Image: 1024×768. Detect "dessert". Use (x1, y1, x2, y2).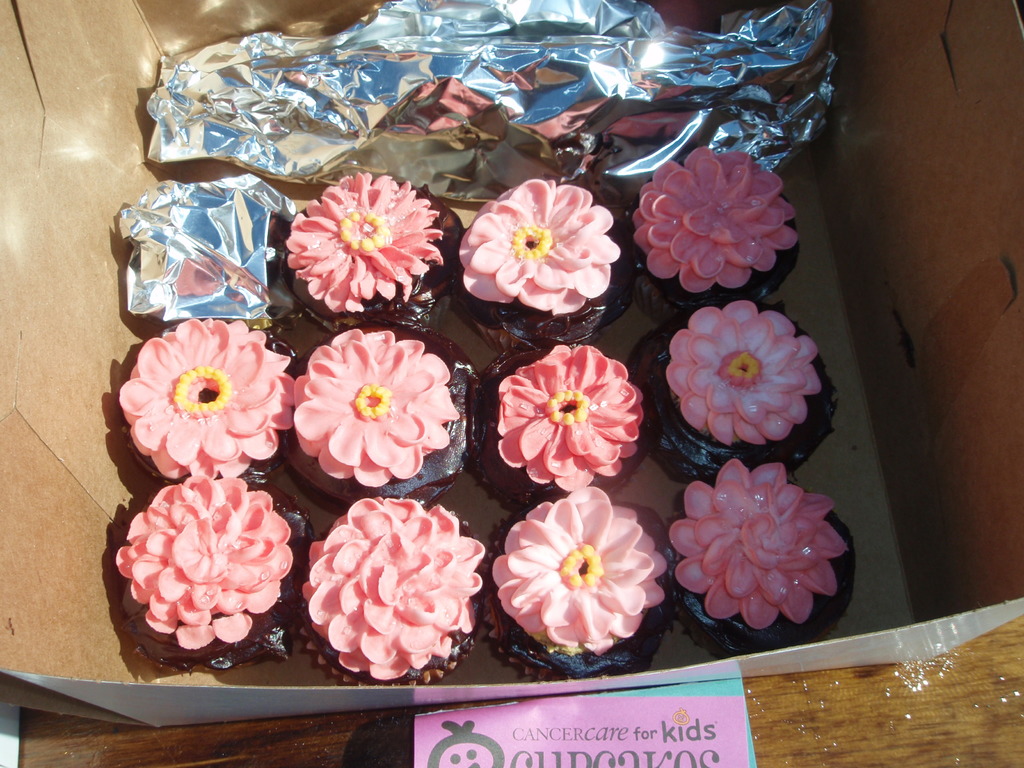
(684, 462, 875, 660).
